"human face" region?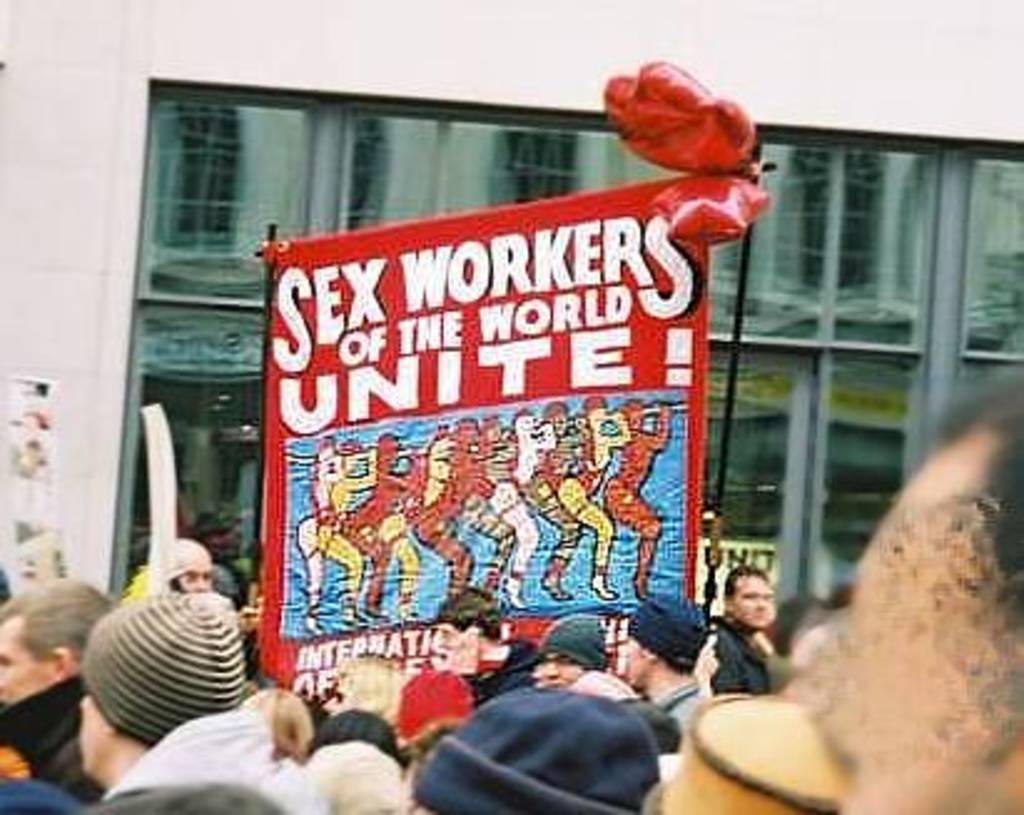
left=620, top=628, right=650, bottom=678
